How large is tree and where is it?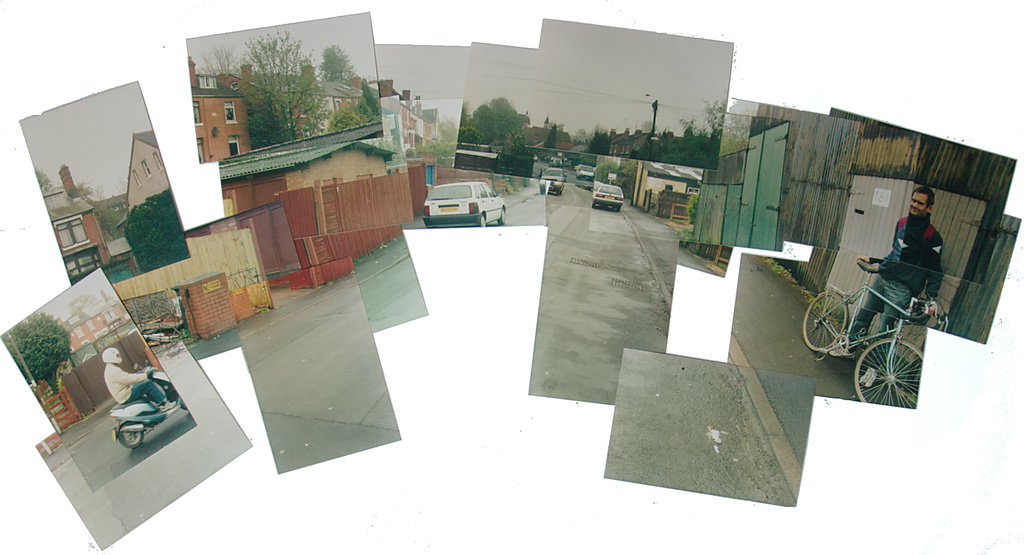
Bounding box: 585,129,614,157.
